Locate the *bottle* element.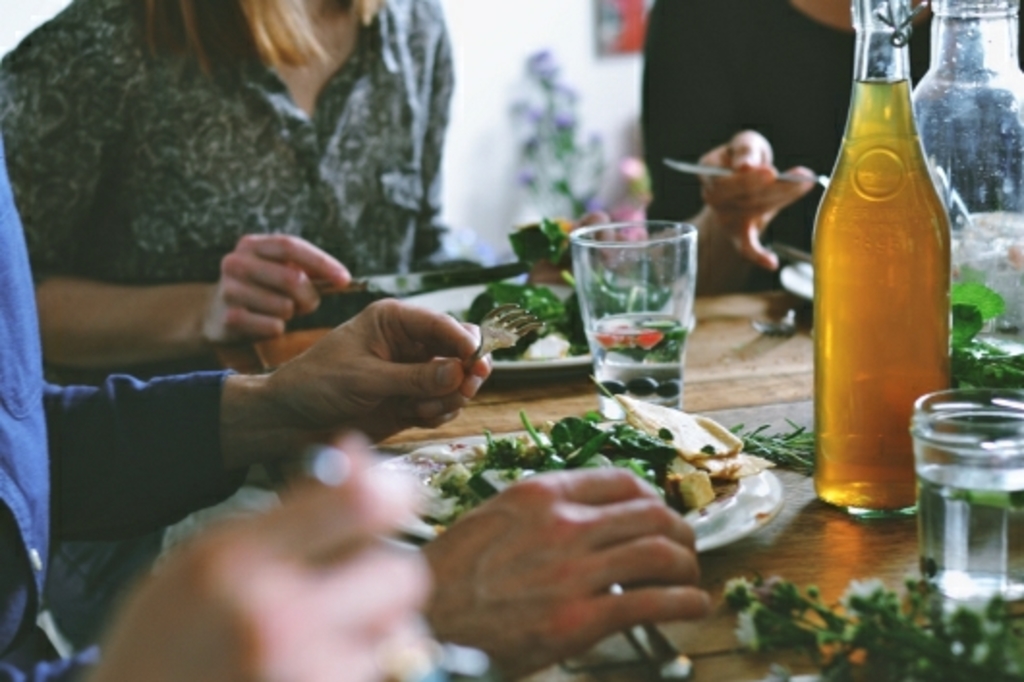
Element bbox: box(819, 14, 953, 514).
